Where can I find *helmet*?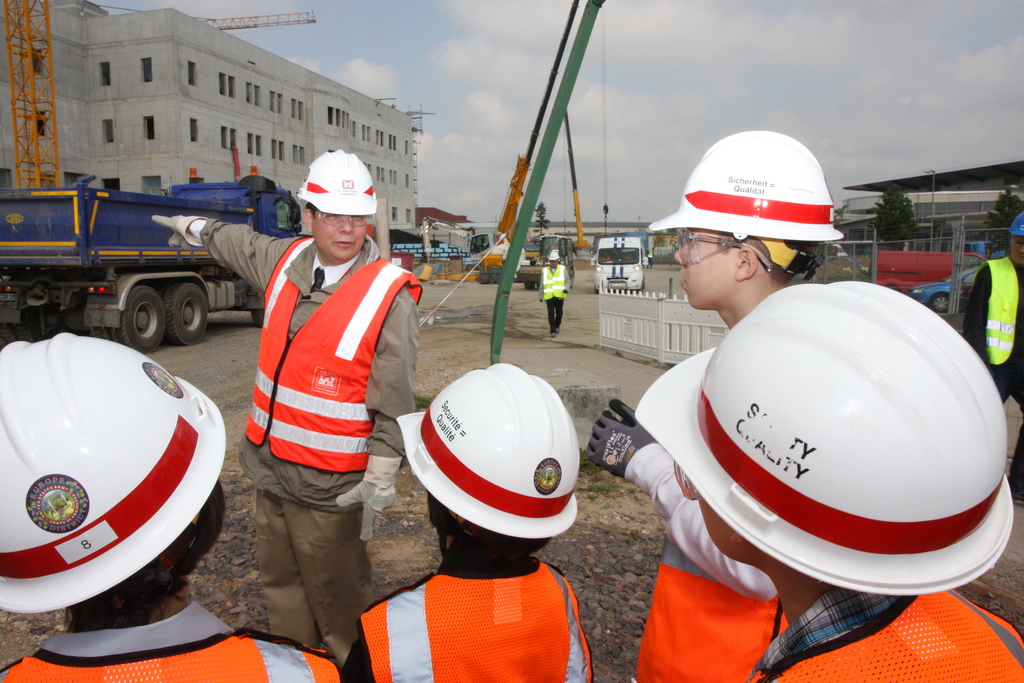
You can find it at [left=1010, top=211, right=1023, bottom=238].
